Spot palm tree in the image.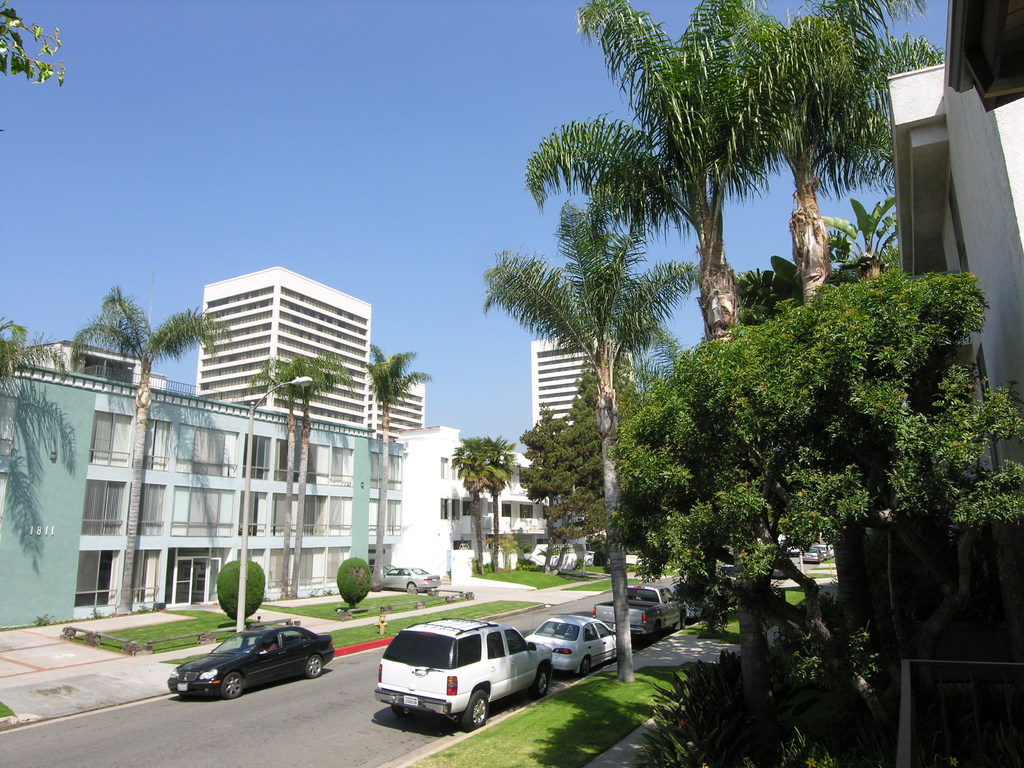
palm tree found at 575 1 808 397.
